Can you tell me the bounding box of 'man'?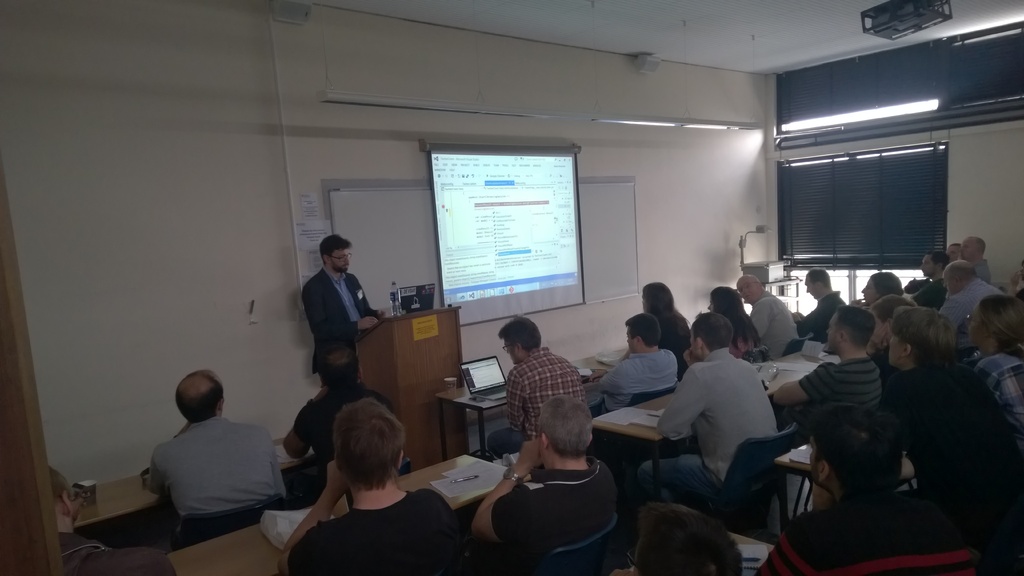
(left=756, top=404, right=979, bottom=575).
